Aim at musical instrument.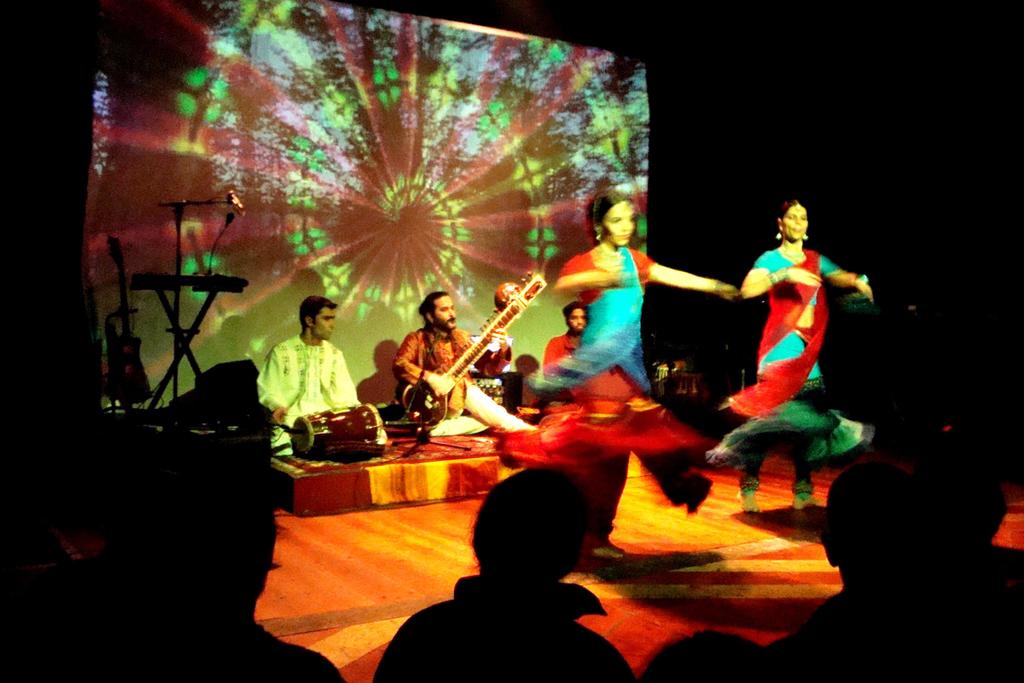
Aimed at <bbox>652, 361, 678, 408</bbox>.
